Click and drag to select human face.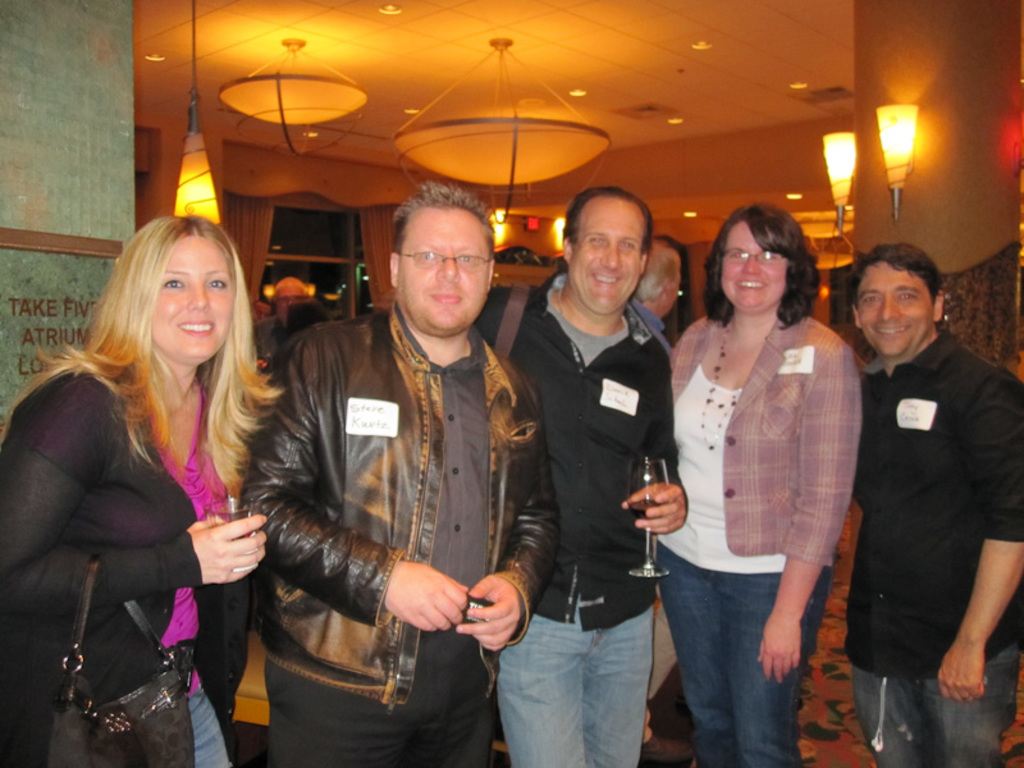
Selection: [x1=146, y1=237, x2=234, y2=365].
